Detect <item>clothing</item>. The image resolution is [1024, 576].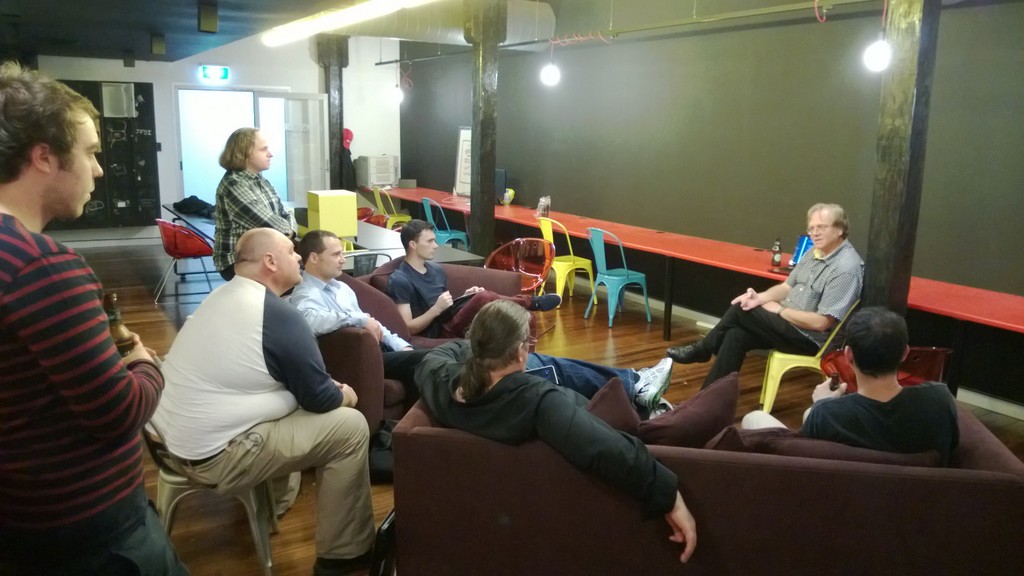
pyautogui.locateOnScreen(792, 382, 963, 466).
